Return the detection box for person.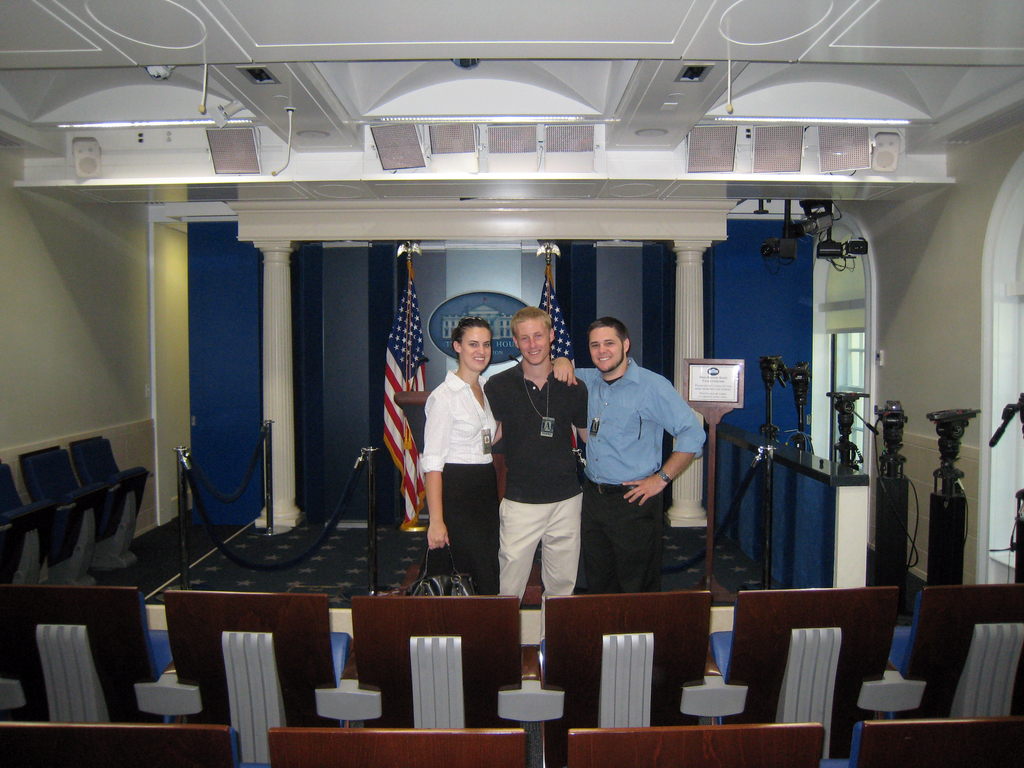
x1=550 y1=315 x2=705 y2=590.
